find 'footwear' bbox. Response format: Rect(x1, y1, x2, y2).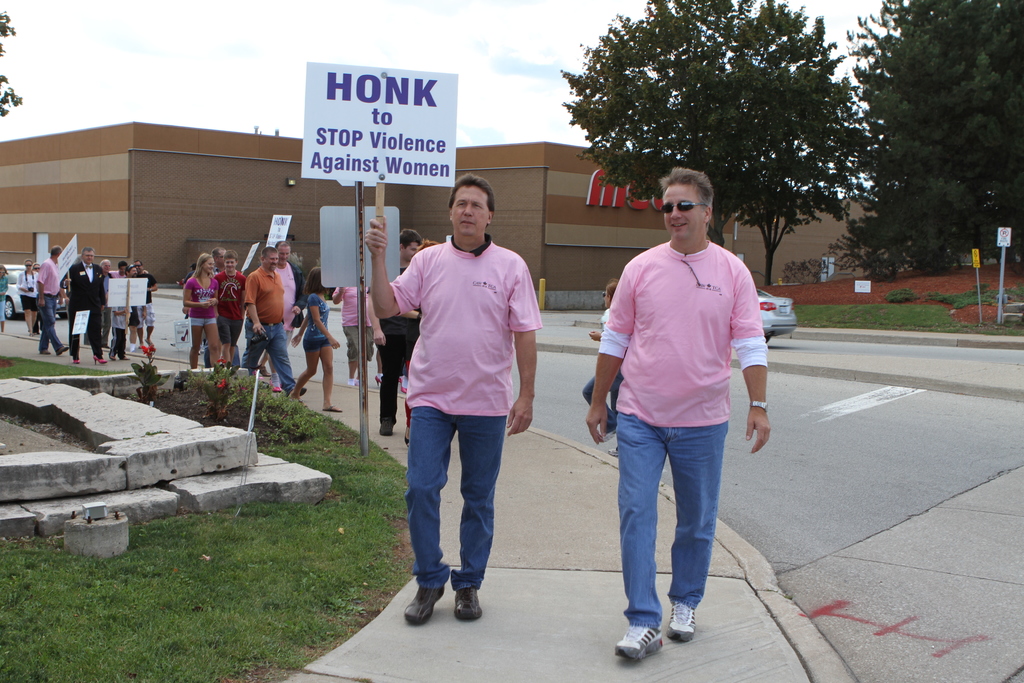
Rect(257, 364, 273, 377).
